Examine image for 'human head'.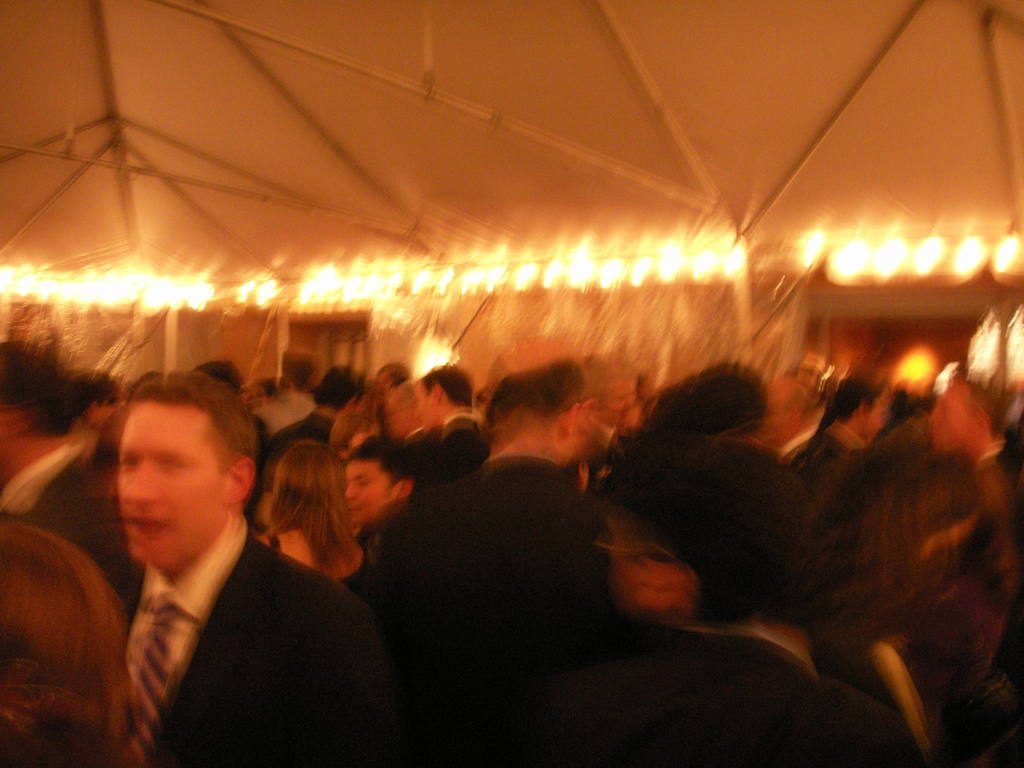
Examination result: BBox(240, 378, 282, 409).
